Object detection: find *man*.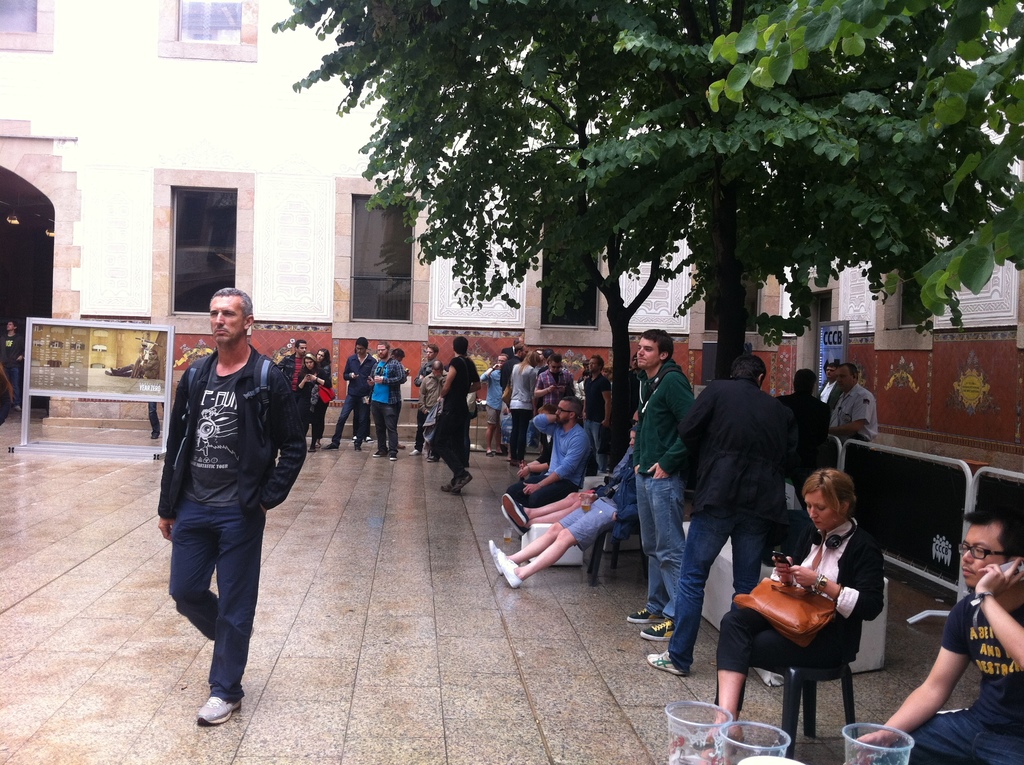
bbox=[324, 333, 365, 455].
